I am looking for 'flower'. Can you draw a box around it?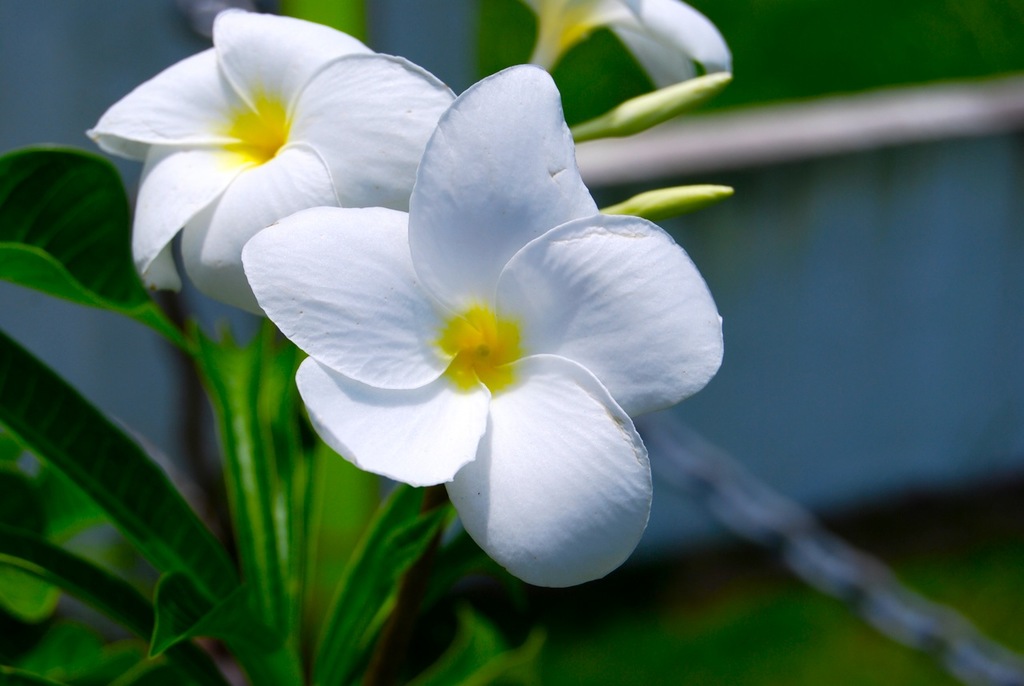
Sure, the bounding box is bbox=[255, 97, 714, 592].
